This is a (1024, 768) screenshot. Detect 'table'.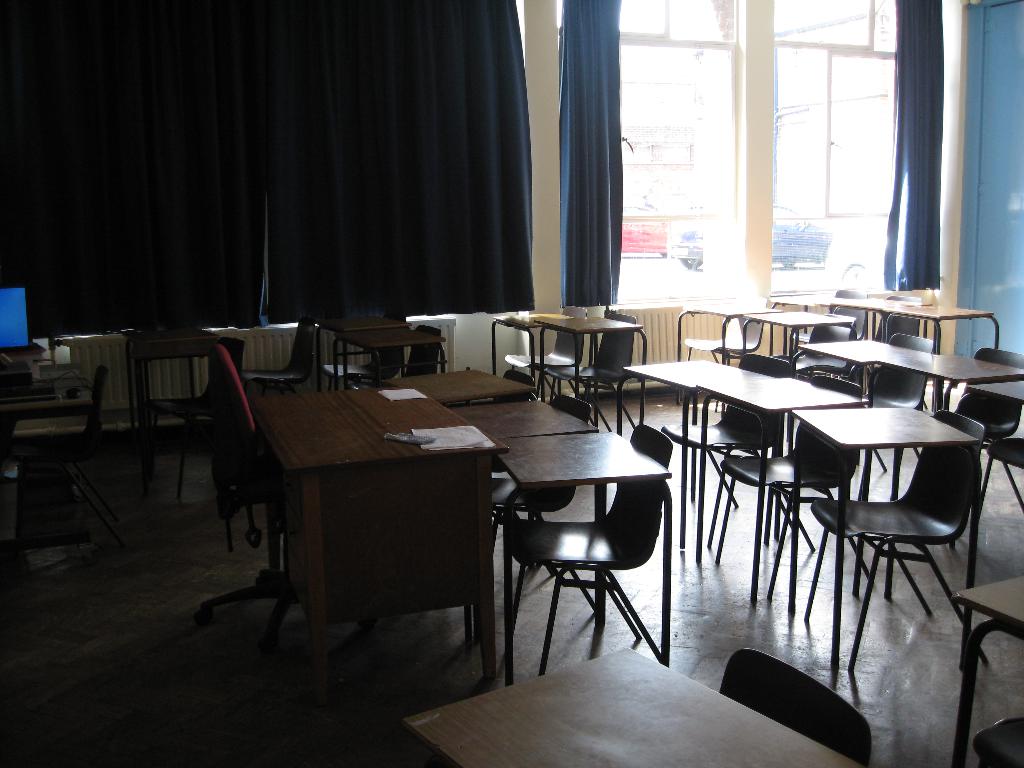
locate(404, 640, 867, 767).
